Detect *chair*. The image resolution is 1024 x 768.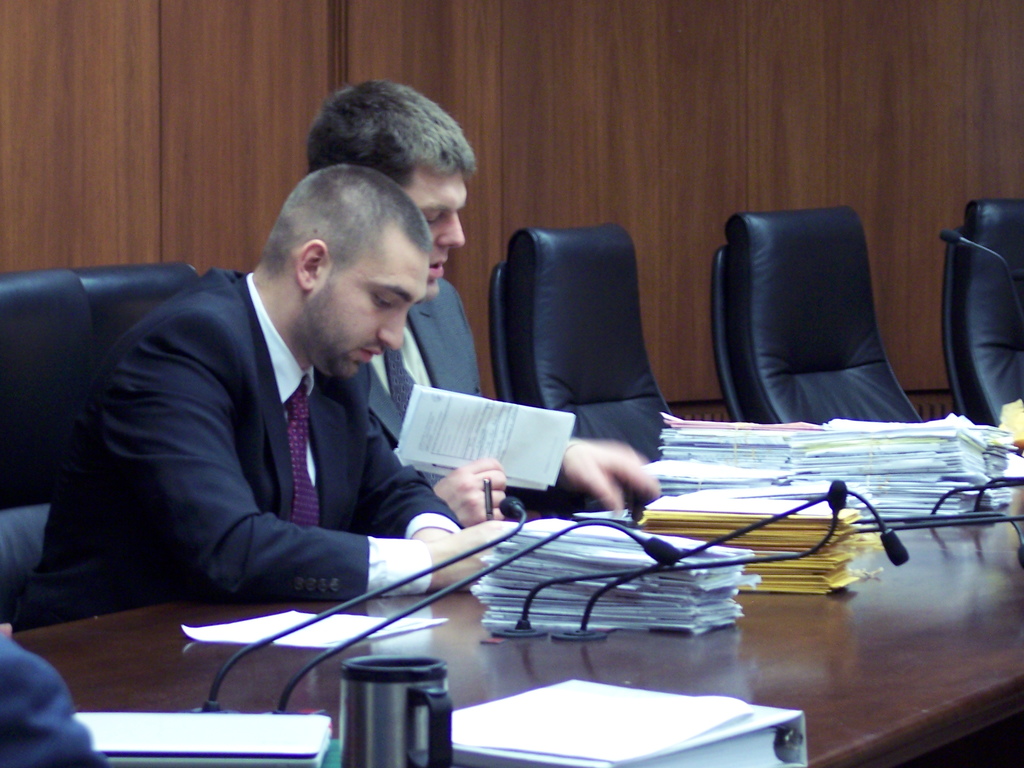
crop(2, 273, 104, 621).
